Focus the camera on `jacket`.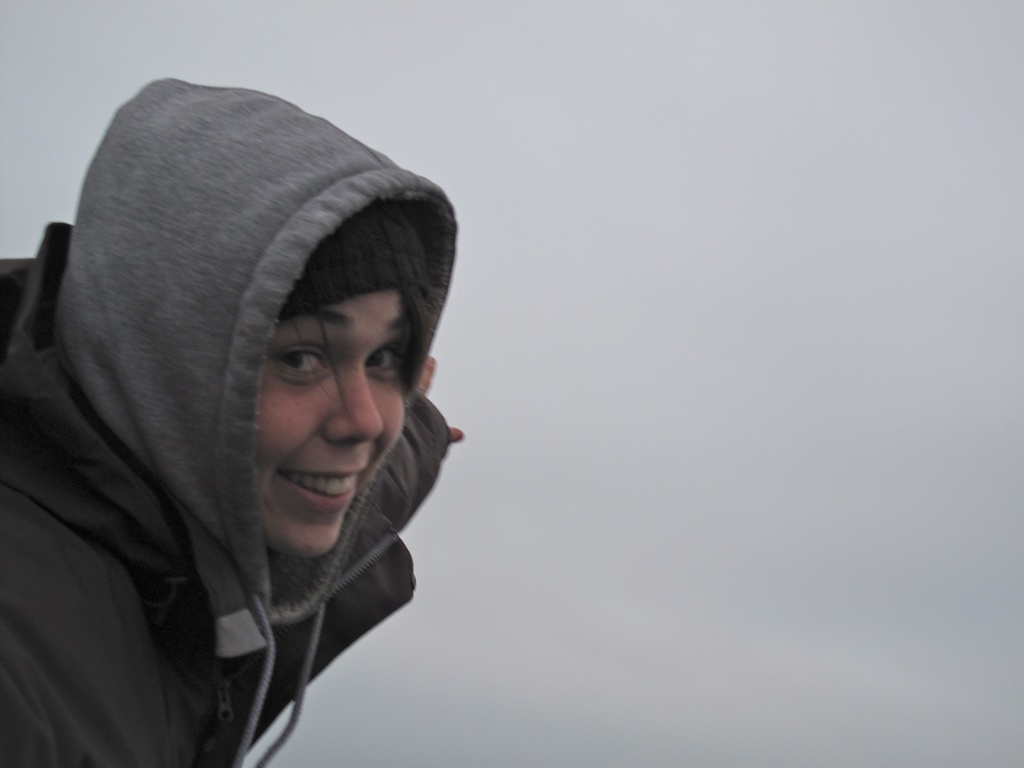
Focus region: (0,83,453,767).
